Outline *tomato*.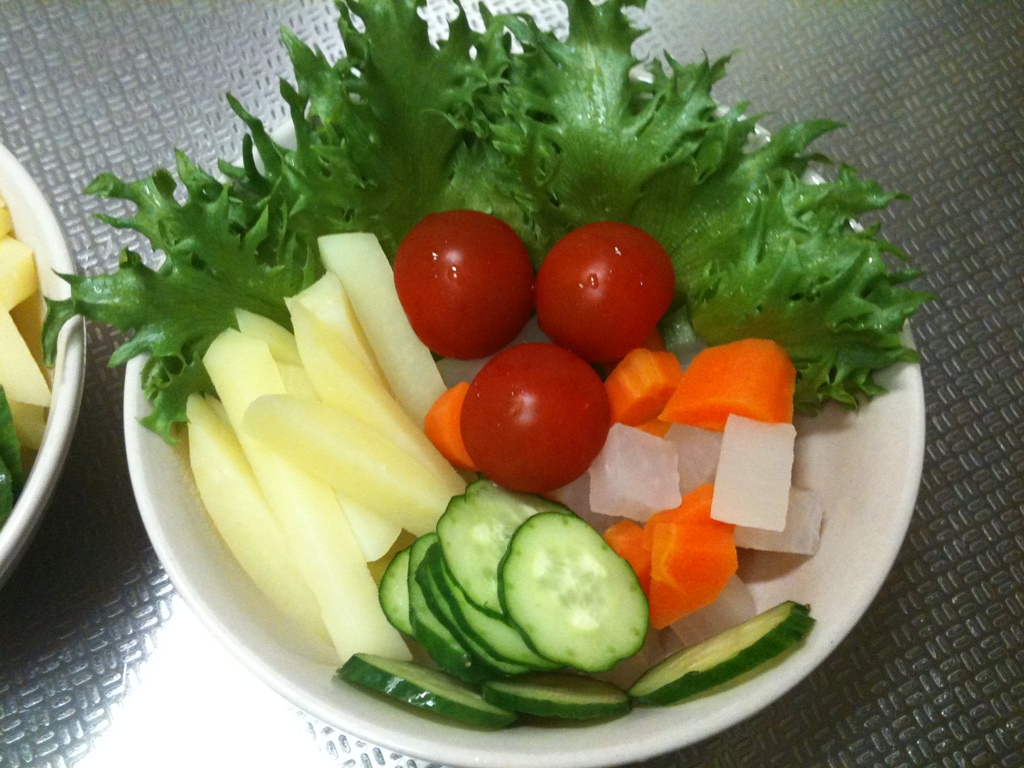
Outline: pyautogui.locateOnScreen(535, 222, 677, 361).
